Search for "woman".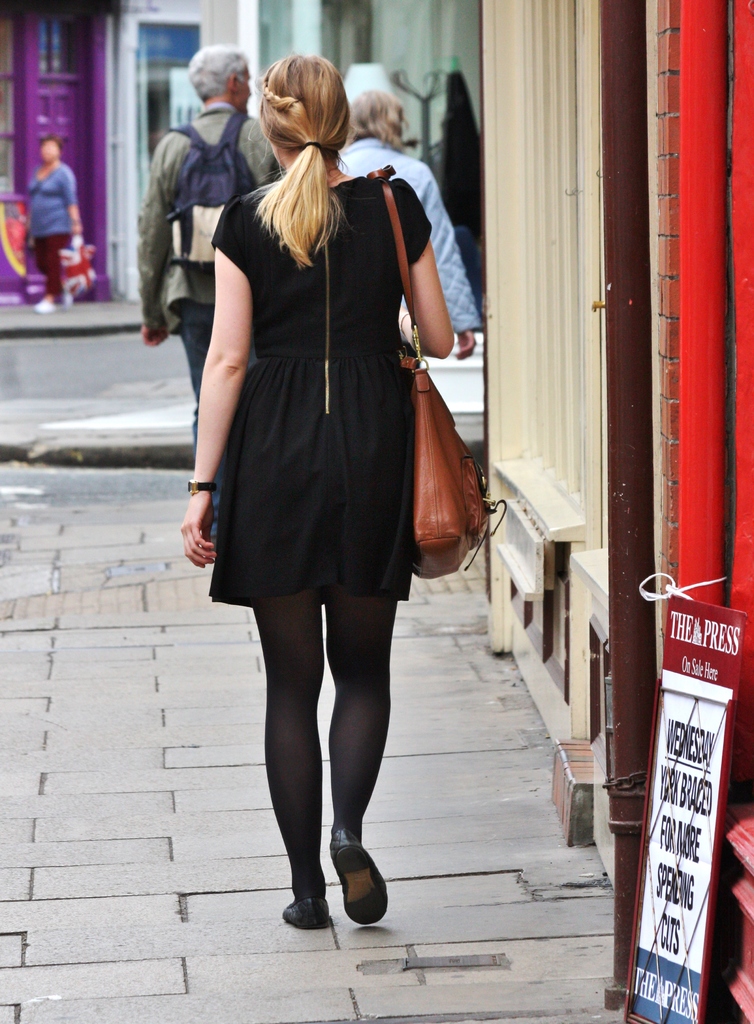
Found at bbox=[28, 134, 84, 314].
